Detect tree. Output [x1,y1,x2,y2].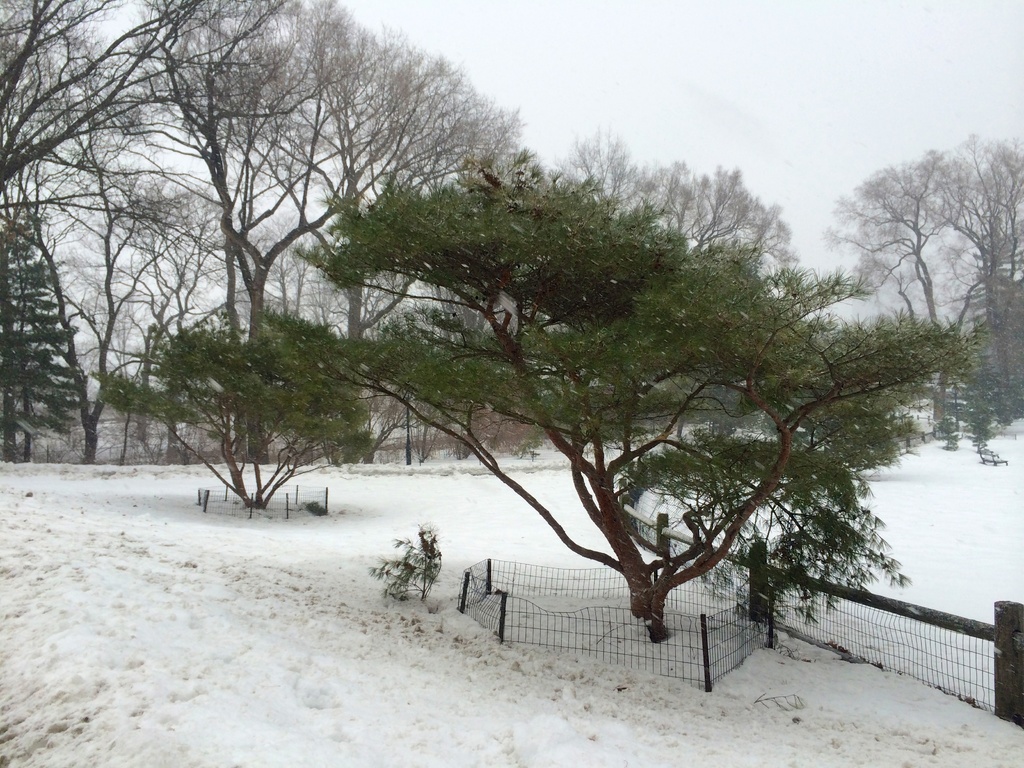
[956,123,1021,388].
